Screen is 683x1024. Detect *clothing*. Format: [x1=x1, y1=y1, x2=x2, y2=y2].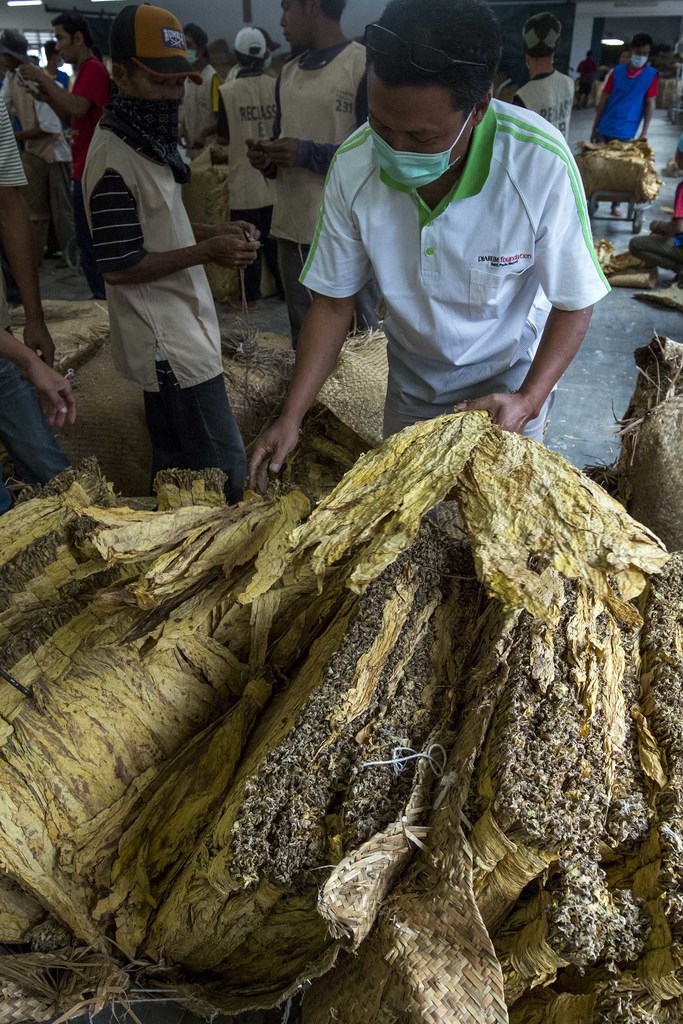
[x1=291, y1=102, x2=620, y2=463].
